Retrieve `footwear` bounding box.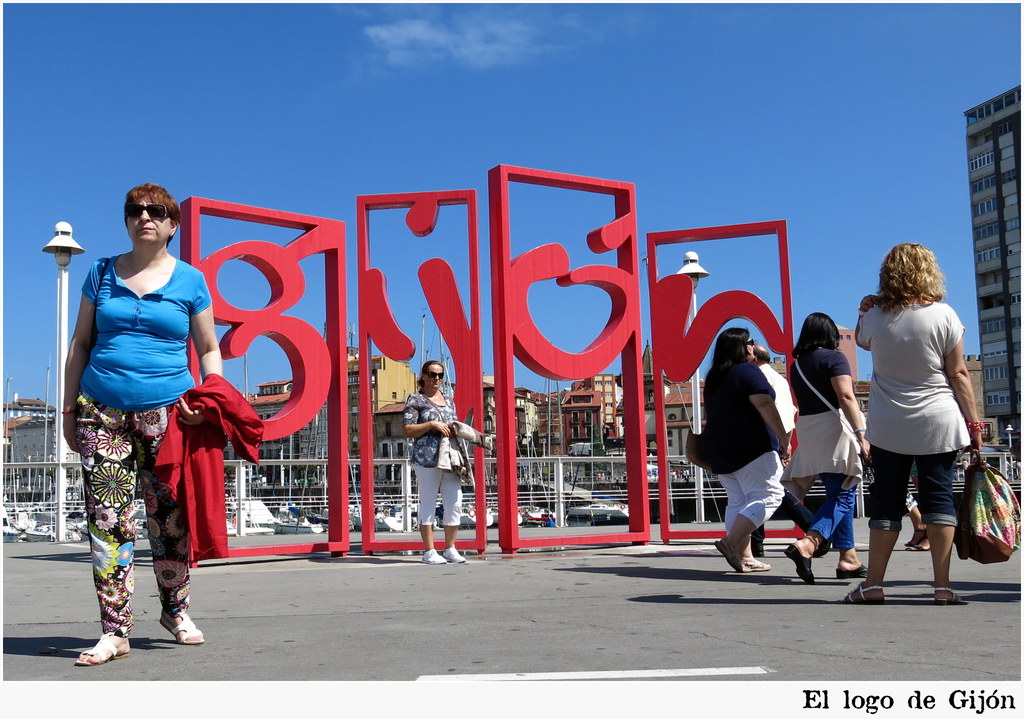
Bounding box: [x1=740, y1=554, x2=774, y2=573].
